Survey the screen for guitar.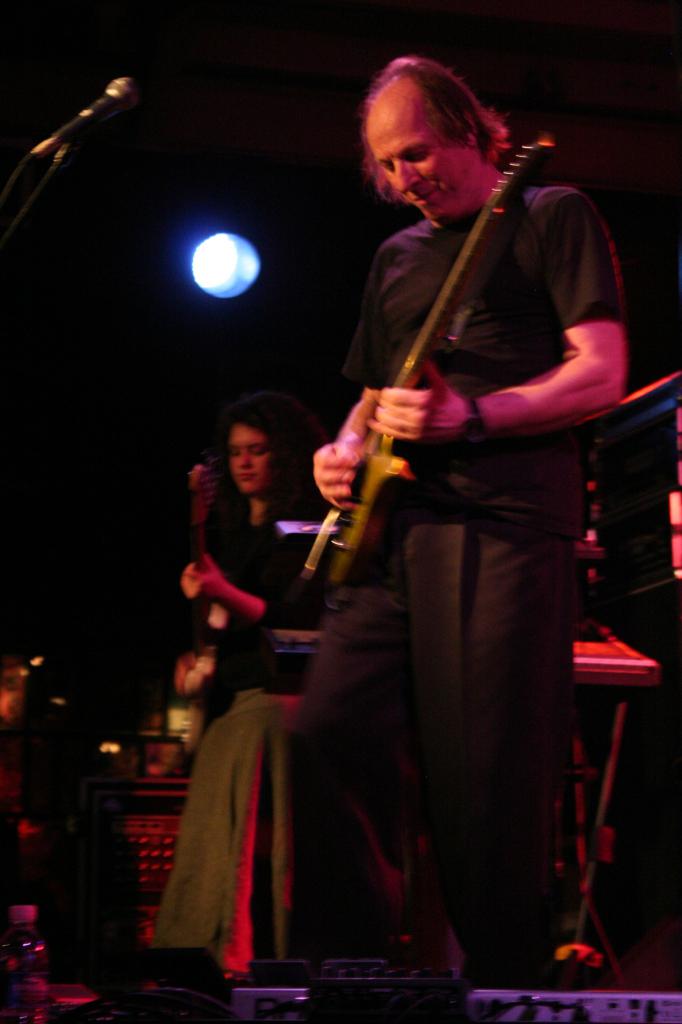
Survey found: detection(165, 454, 230, 759).
